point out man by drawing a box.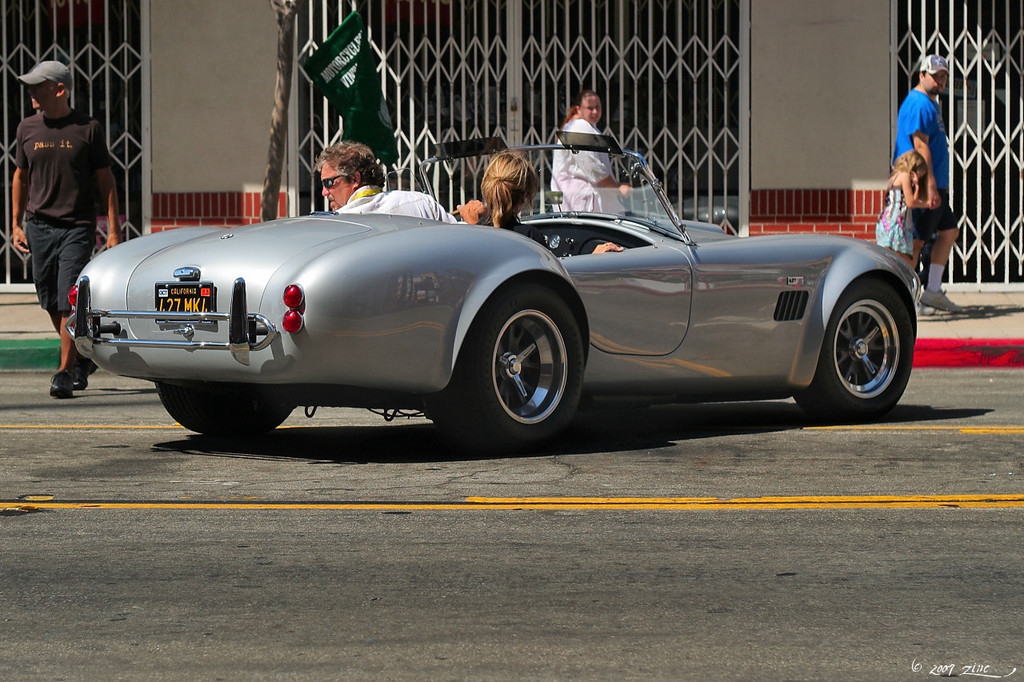
crop(892, 54, 965, 318).
